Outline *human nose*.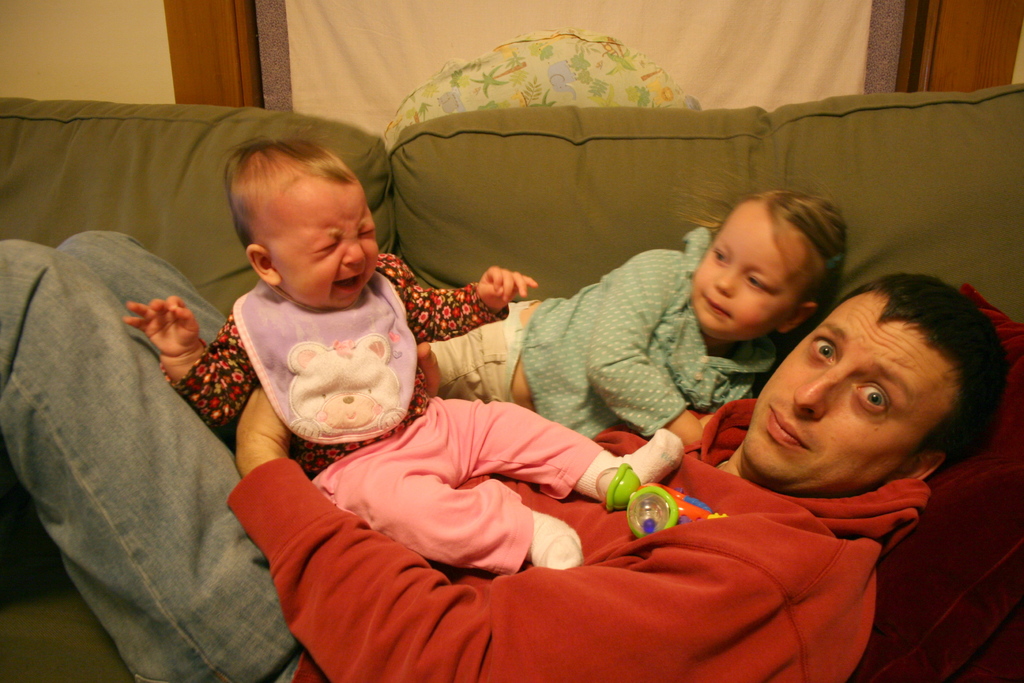
Outline: box=[795, 357, 852, 417].
